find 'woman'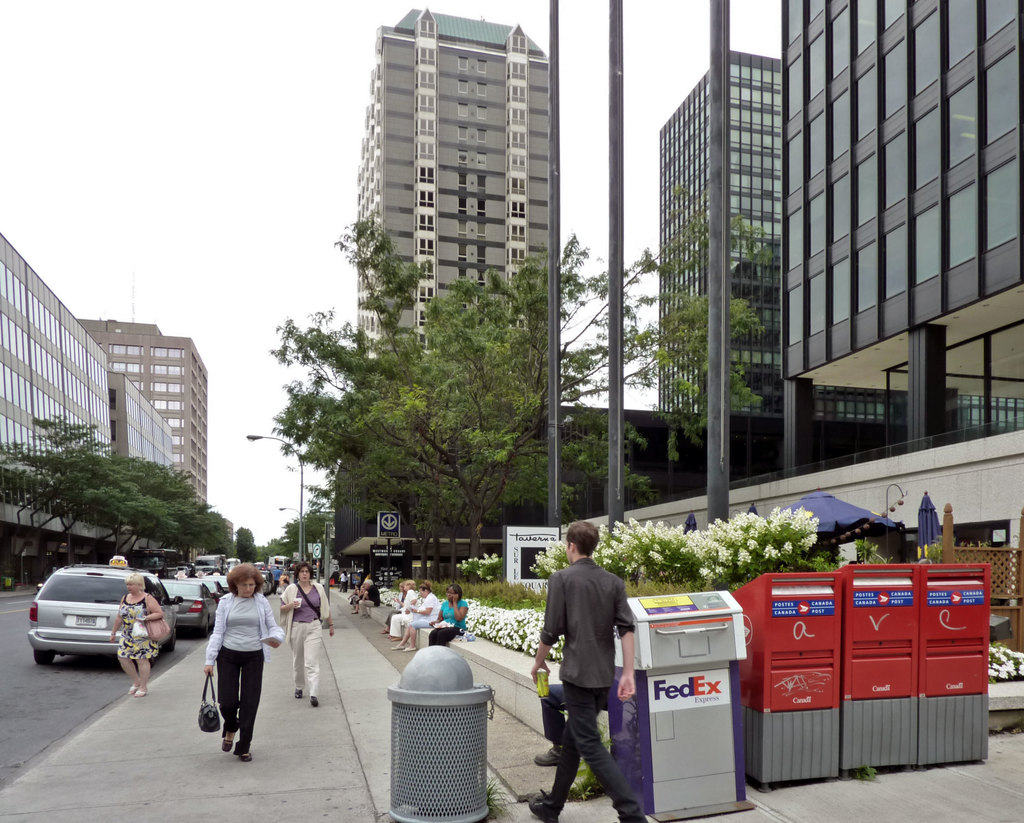
Rect(426, 588, 467, 655)
